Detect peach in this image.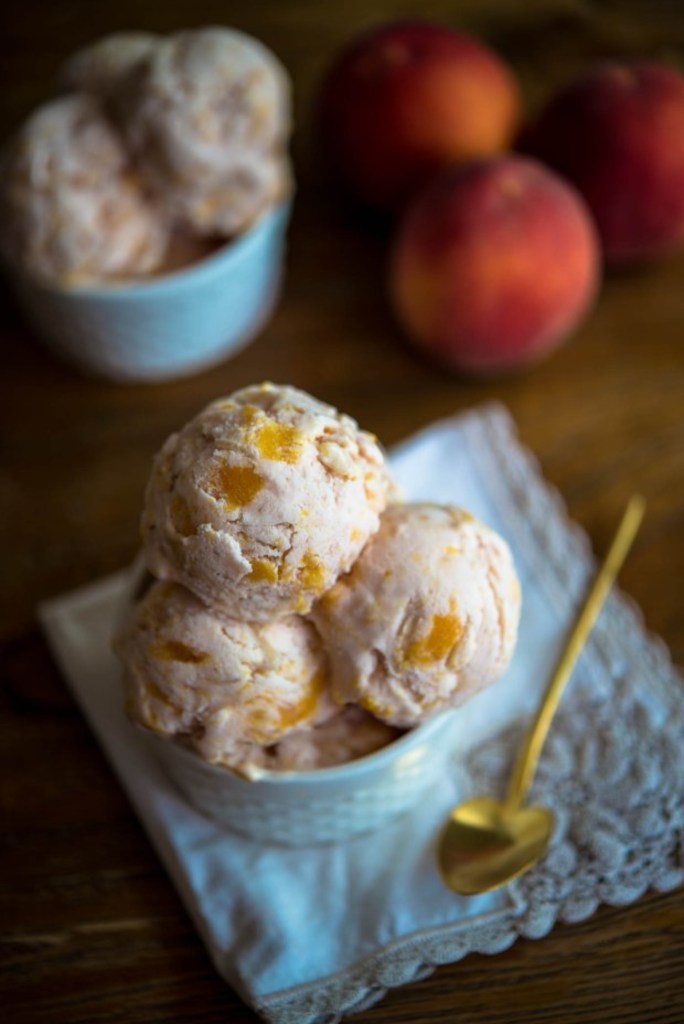
Detection: select_region(317, 20, 517, 212).
